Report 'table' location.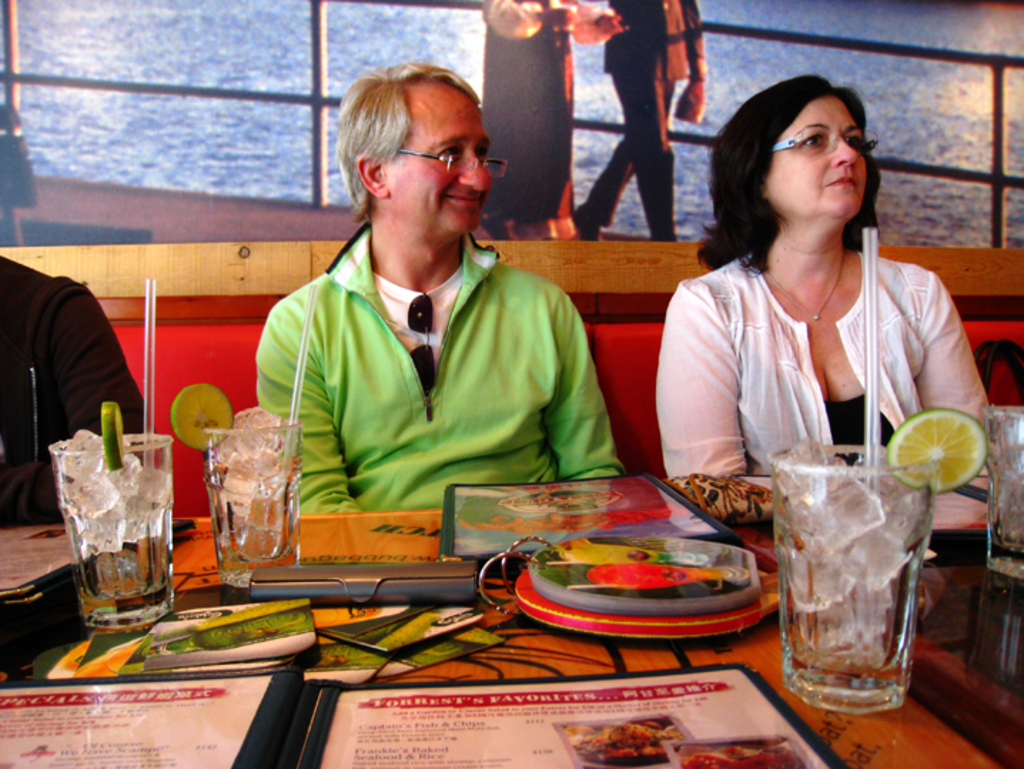
Report: rect(64, 367, 933, 762).
